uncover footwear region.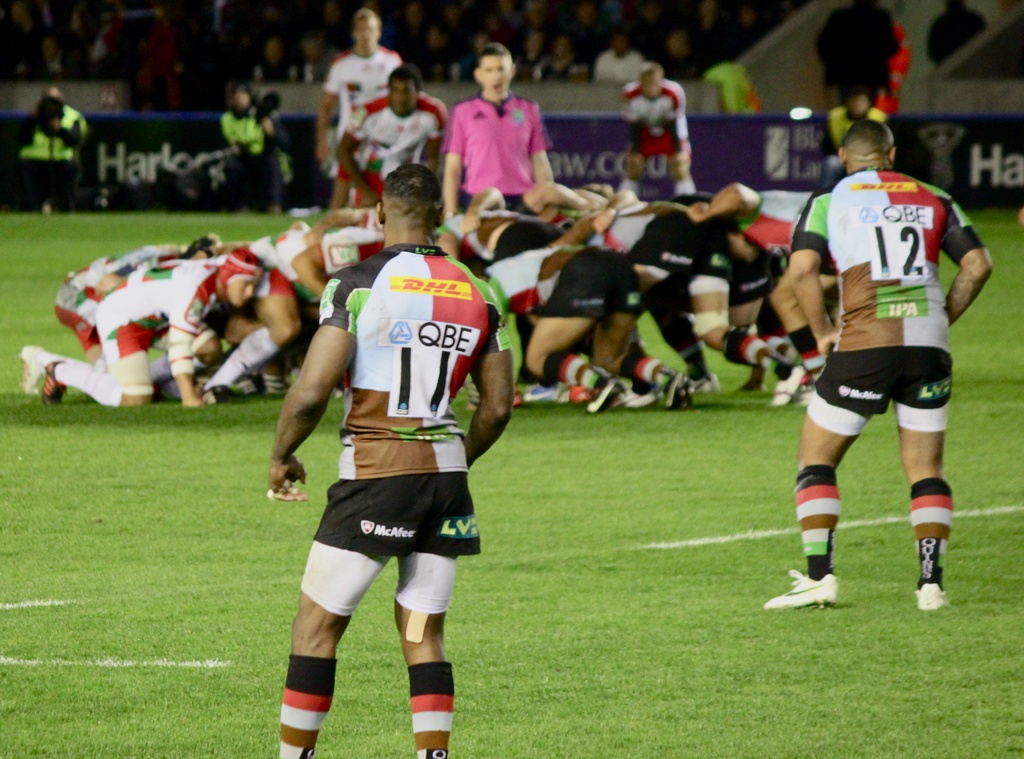
Uncovered: (772,364,810,411).
